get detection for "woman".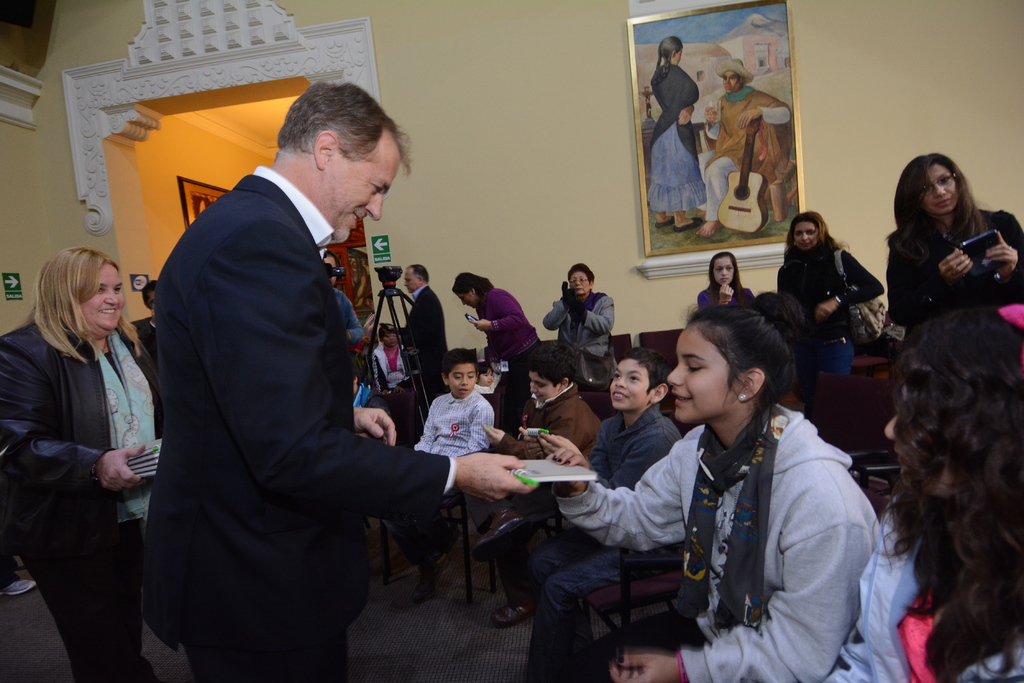
Detection: <box>449,268,545,429</box>.
